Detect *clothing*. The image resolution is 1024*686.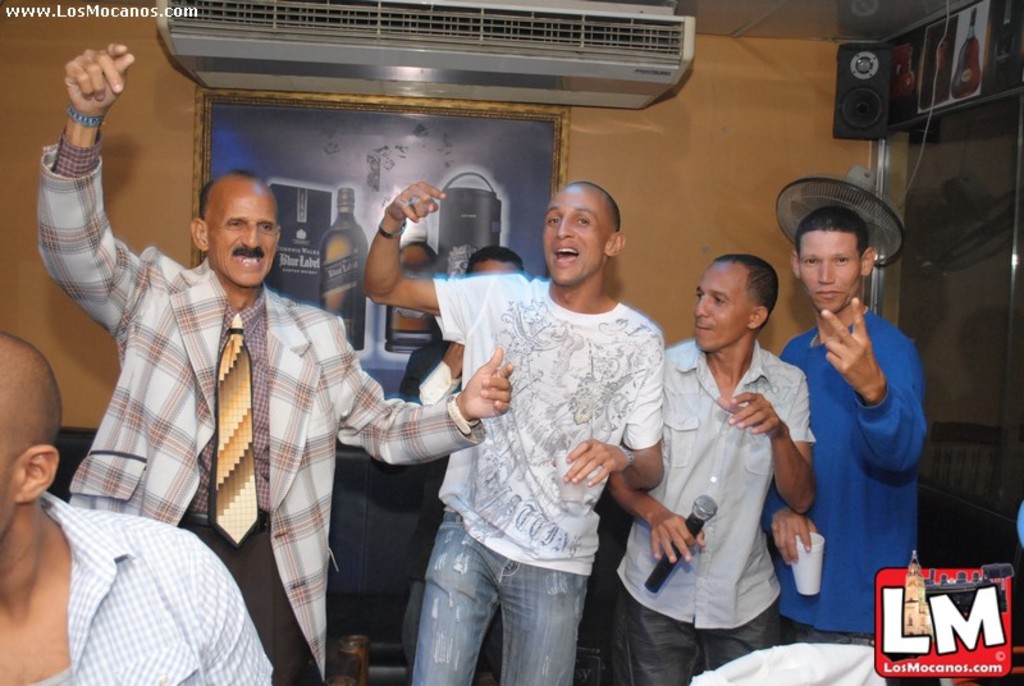
x1=412 y1=276 x2=667 y2=685.
